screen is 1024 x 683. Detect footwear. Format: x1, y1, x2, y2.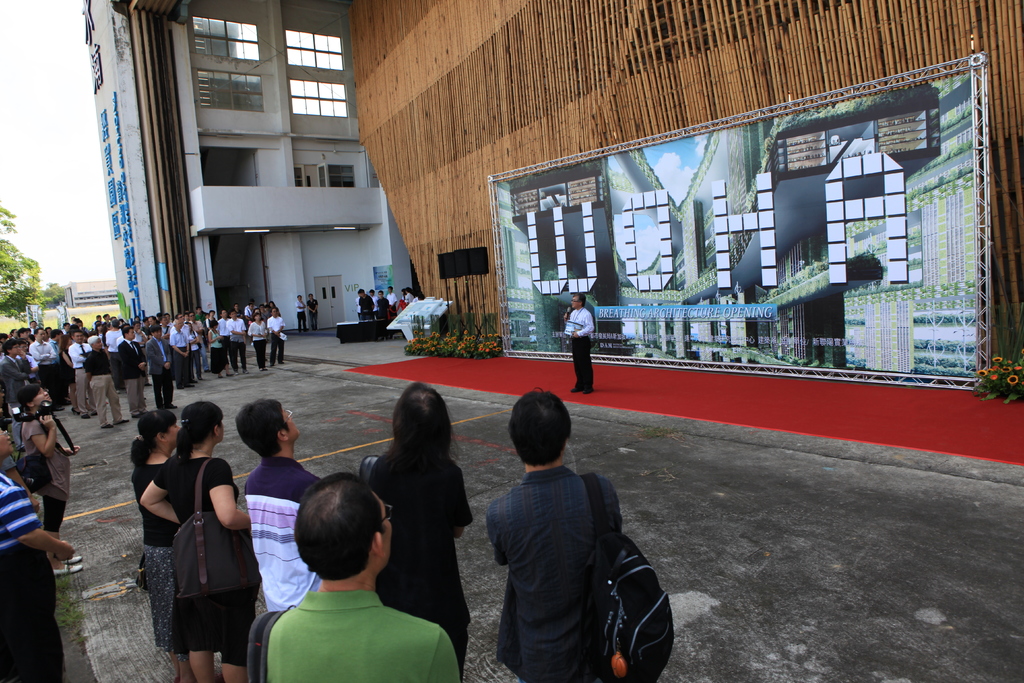
81, 413, 97, 419.
